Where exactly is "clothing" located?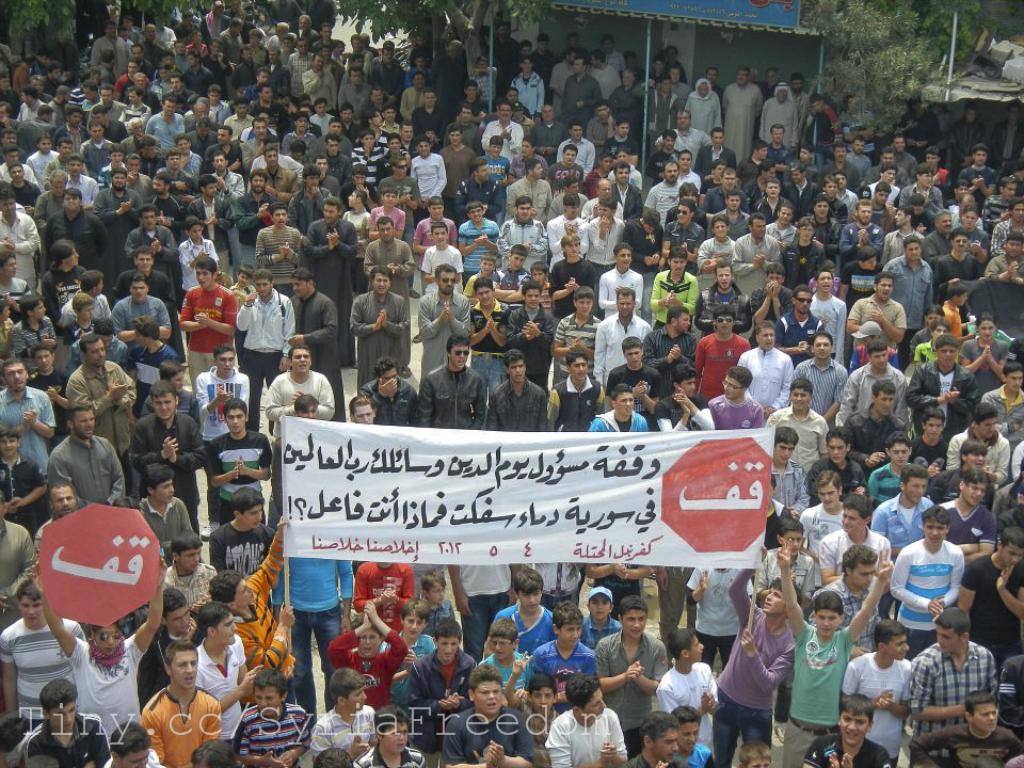
Its bounding box is 183, 151, 208, 171.
